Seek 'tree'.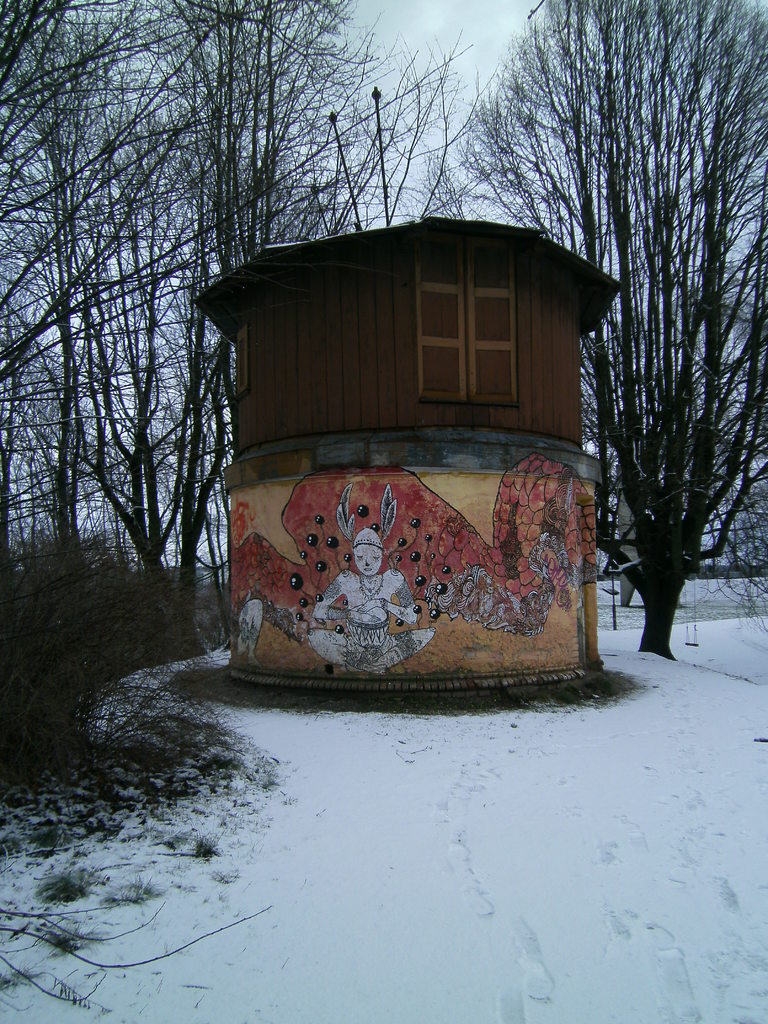
0, 0, 412, 685.
